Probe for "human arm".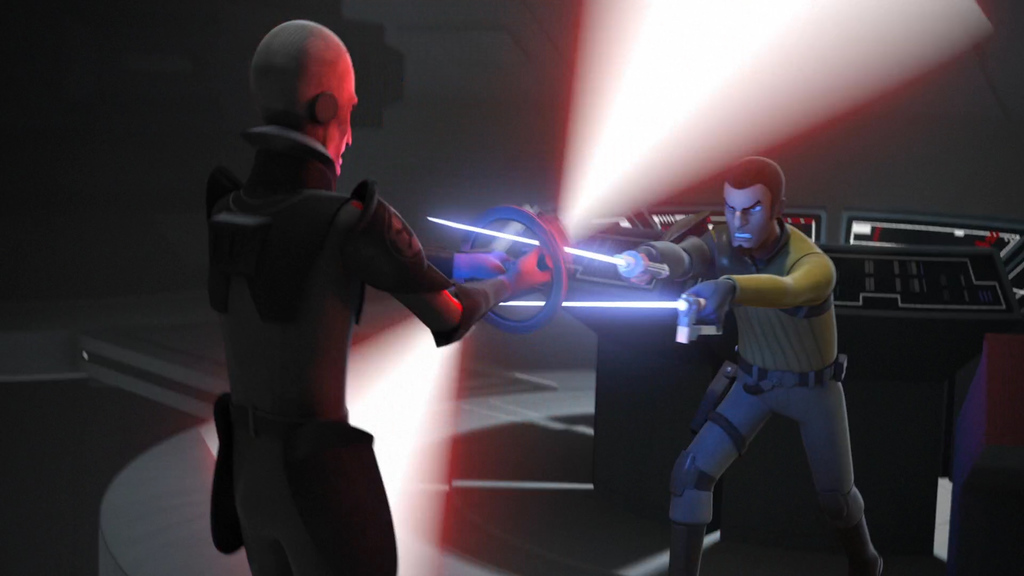
Probe result: (left=677, top=252, right=835, bottom=321).
